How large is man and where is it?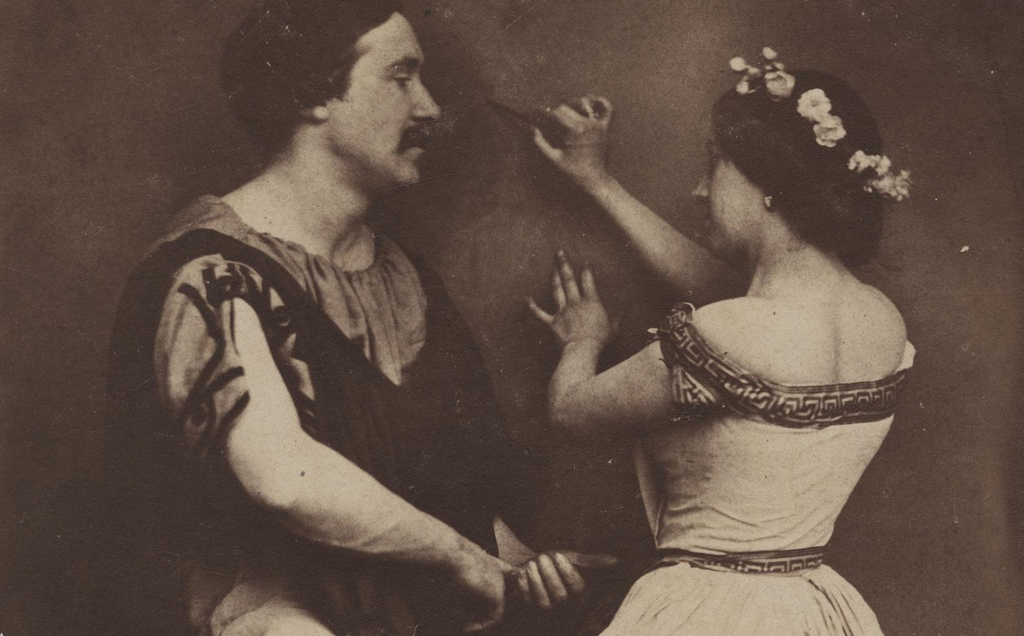
Bounding box: (x1=103, y1=0, x2=630, y2=635).
